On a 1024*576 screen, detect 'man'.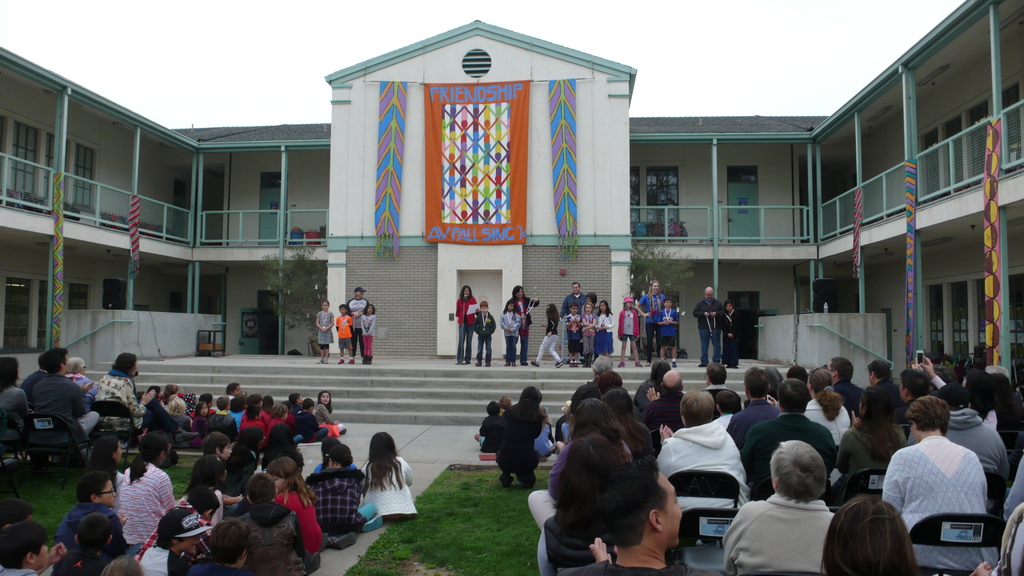
BBox(824, 356, 865, 417).
